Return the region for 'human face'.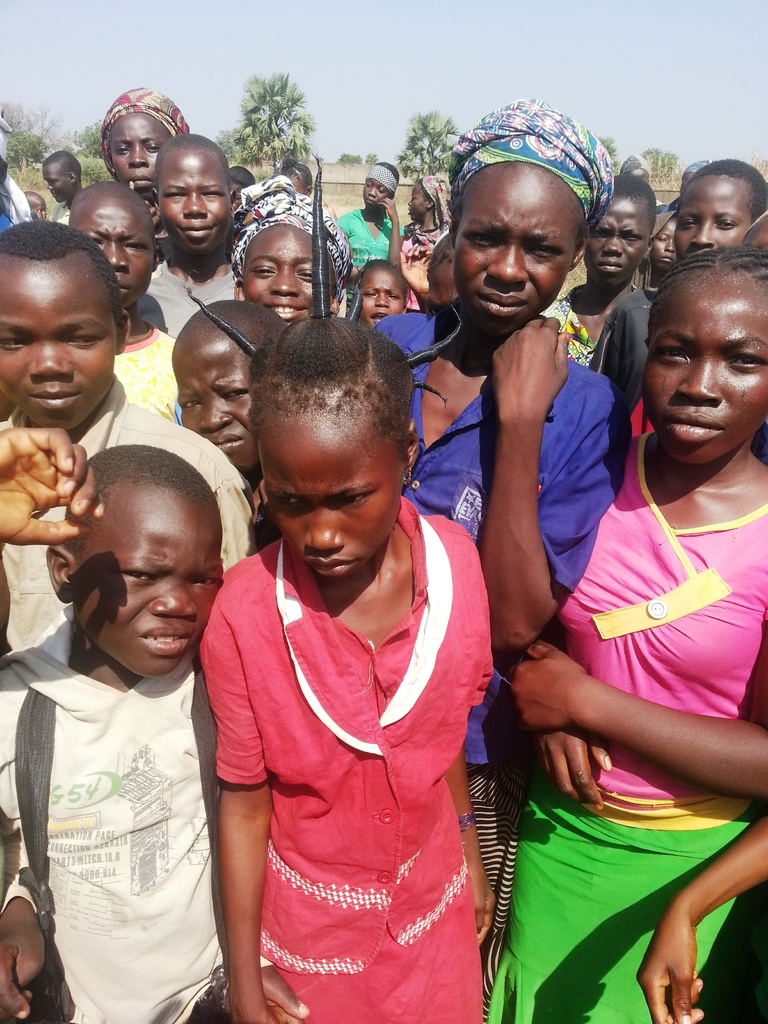
region(79, 193, 152, 294).
